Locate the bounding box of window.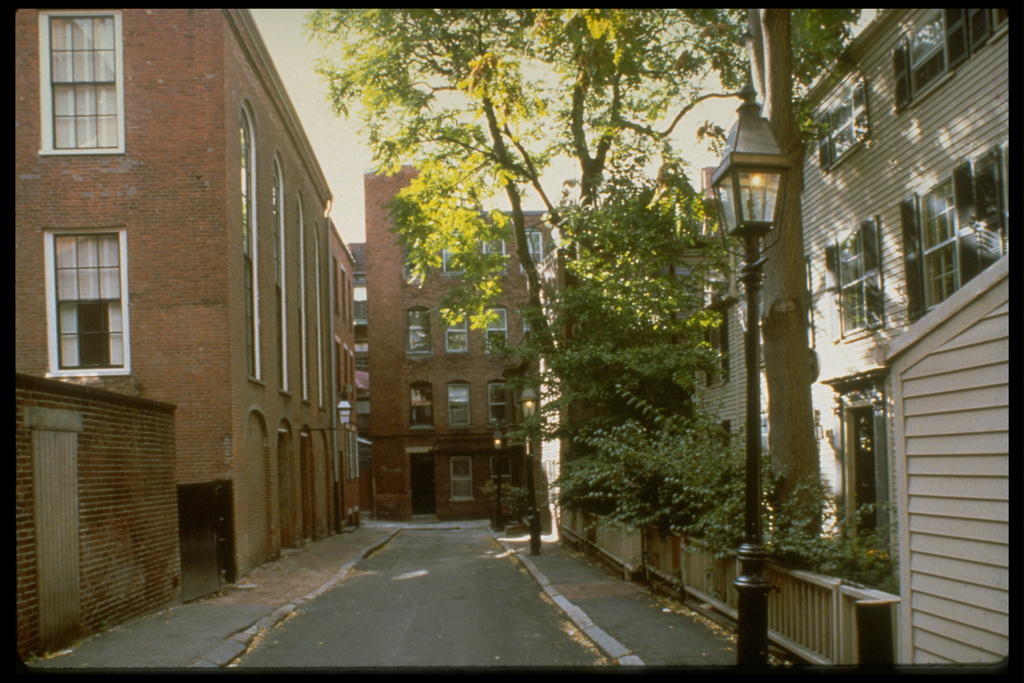
Bounding box: [left=269, top=146, right=292, bottom=398].
